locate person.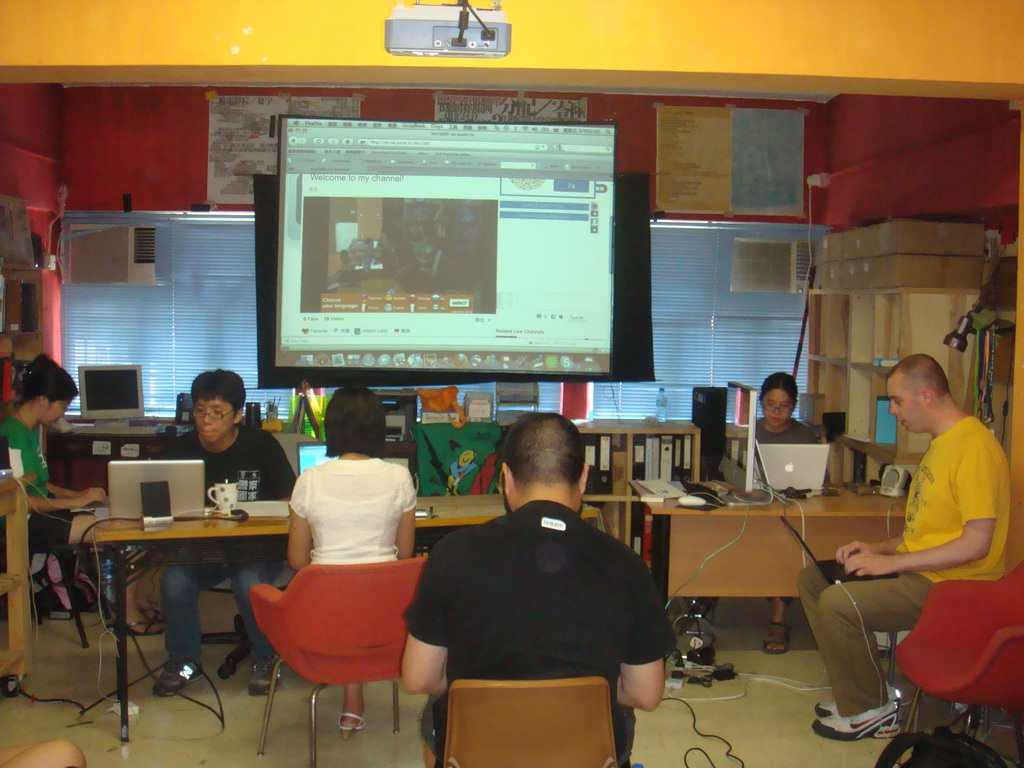
Bounding box: [x1=0, y1=352, x2=166, y2=640].
